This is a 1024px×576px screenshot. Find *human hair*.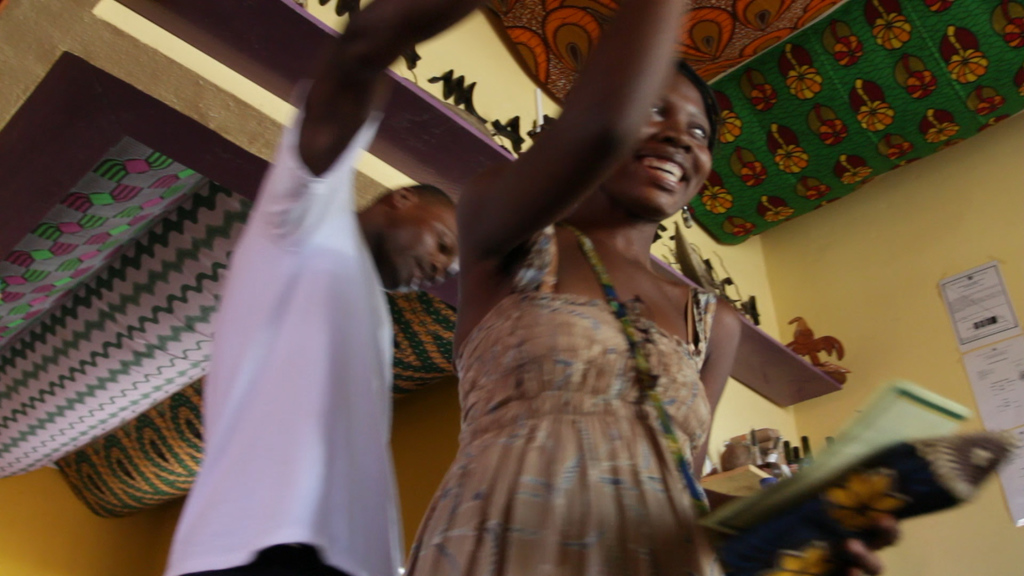
Bounding box: box(671, 62, 724, 149).
